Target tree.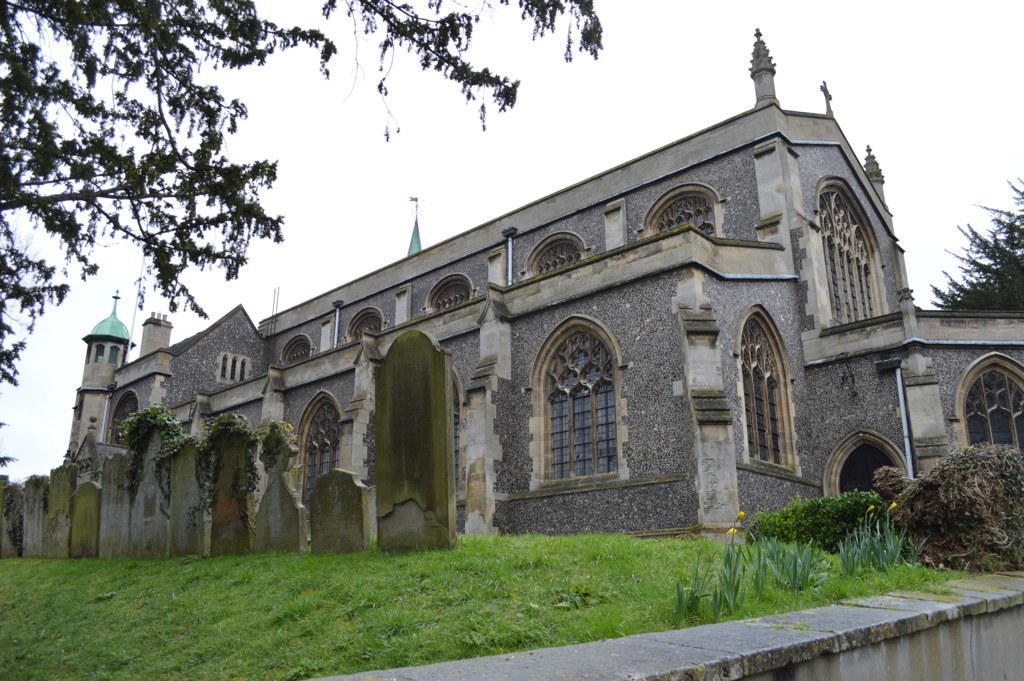
Target region: <box>0,0,601,465</box>.
